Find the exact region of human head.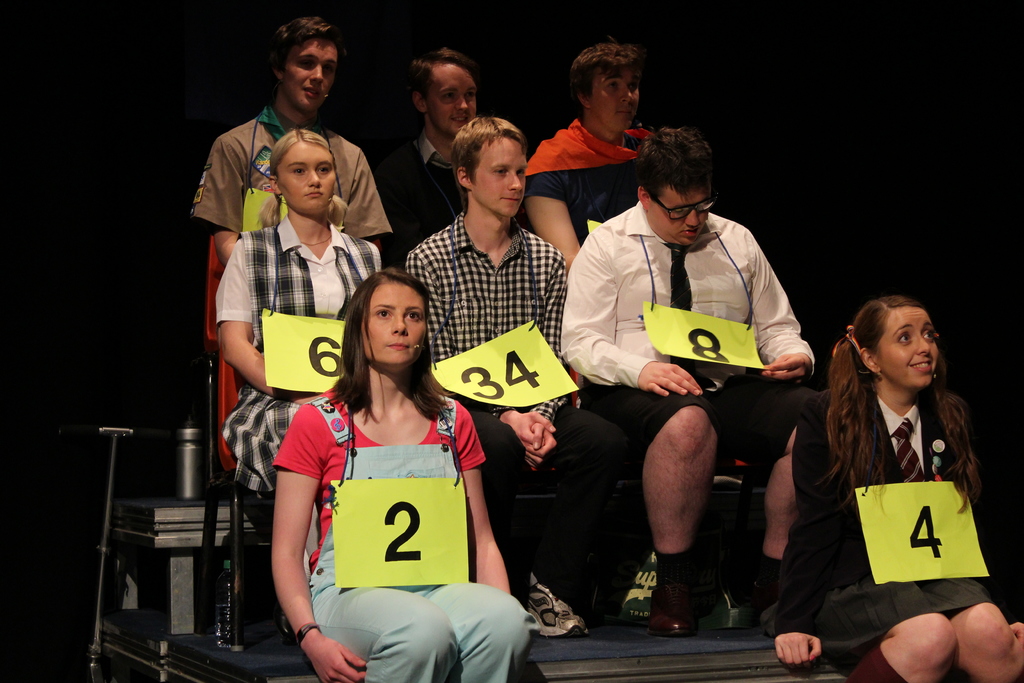
Exact region: <bbox>634, 128, 715, 248</bbox>.
